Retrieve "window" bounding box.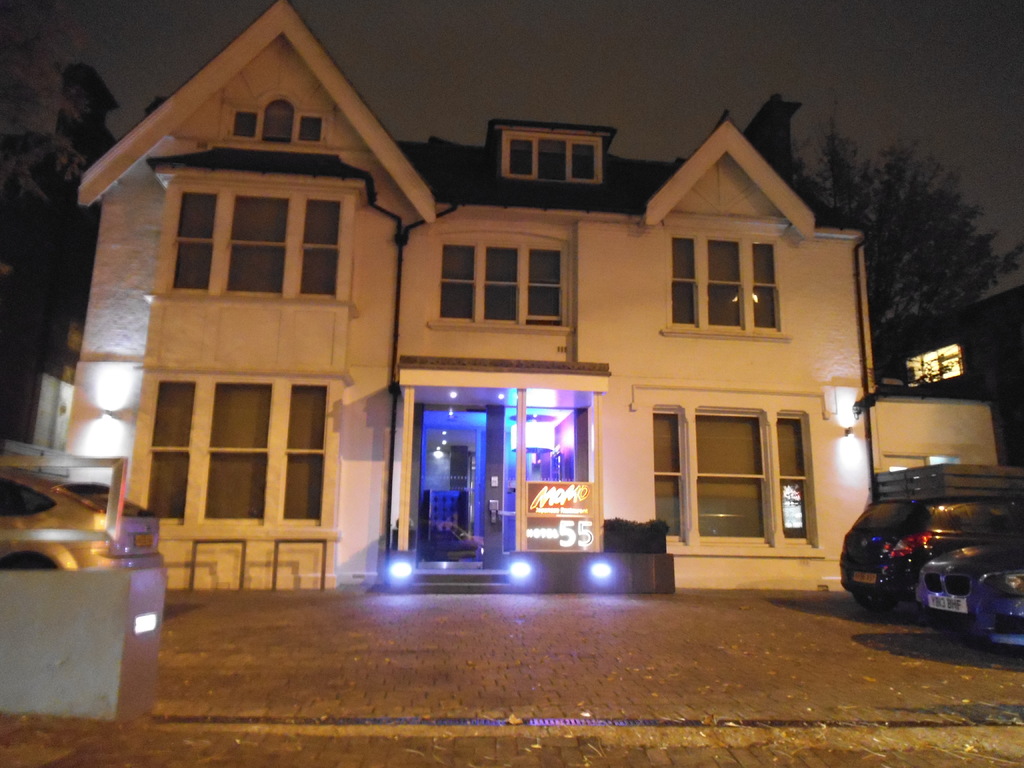
Bounding box: detection(650, 409, 818, 549).
